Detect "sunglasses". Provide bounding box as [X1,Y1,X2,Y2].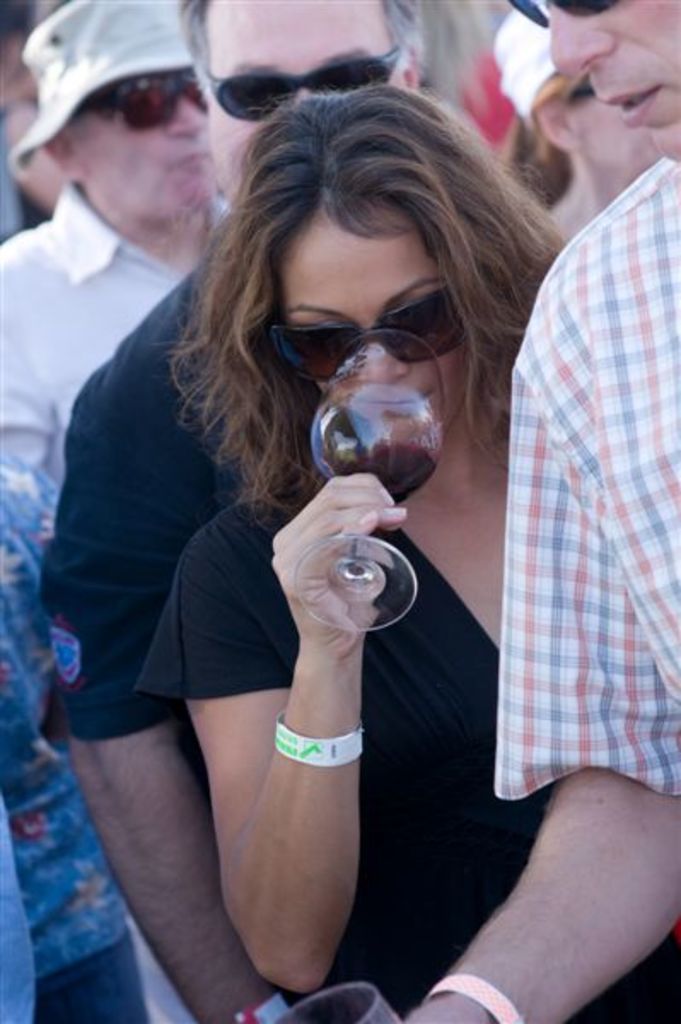
[254,288,466,391].
